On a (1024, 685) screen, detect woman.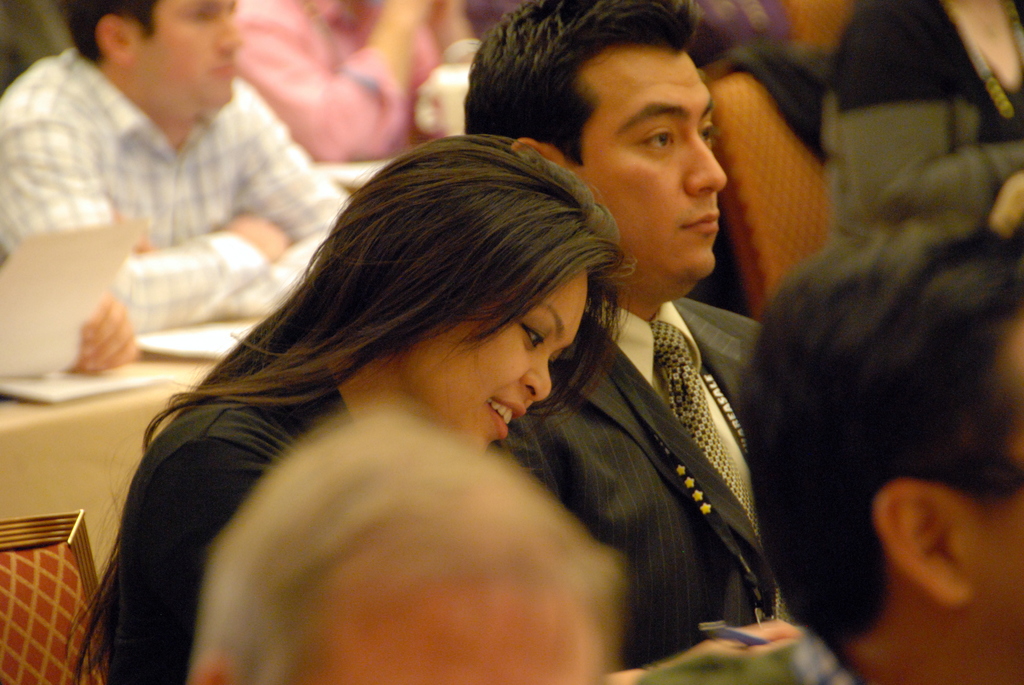
66,130,629,684.
